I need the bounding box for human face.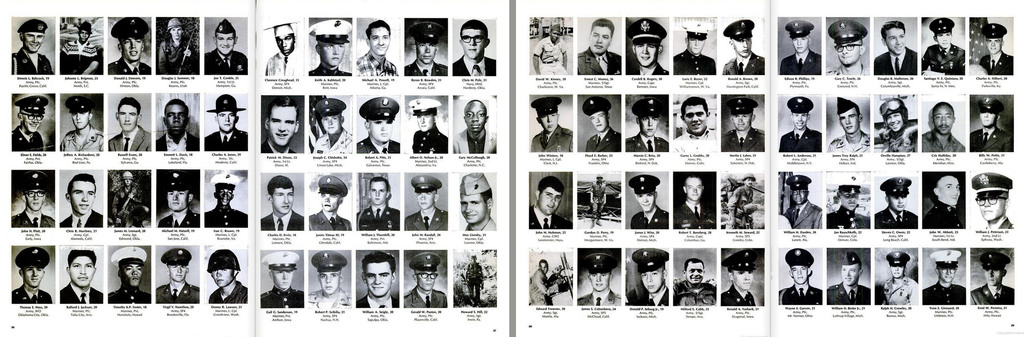
Here it is: region(791, 35, 810, 53).
